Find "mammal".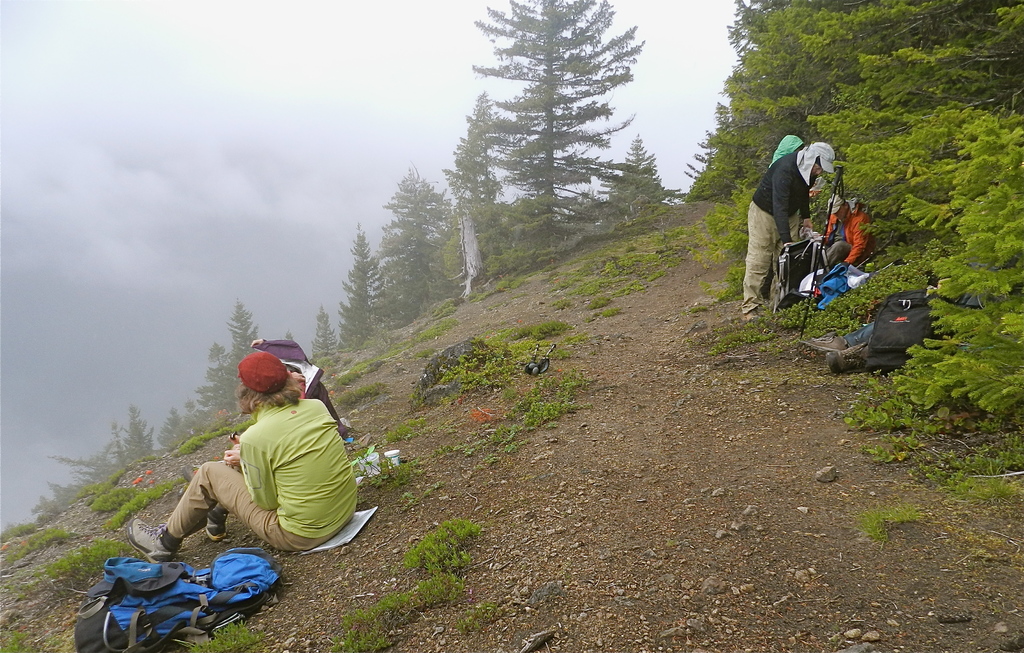
<bbox>796, 277, 1023, 374</bbox>.
